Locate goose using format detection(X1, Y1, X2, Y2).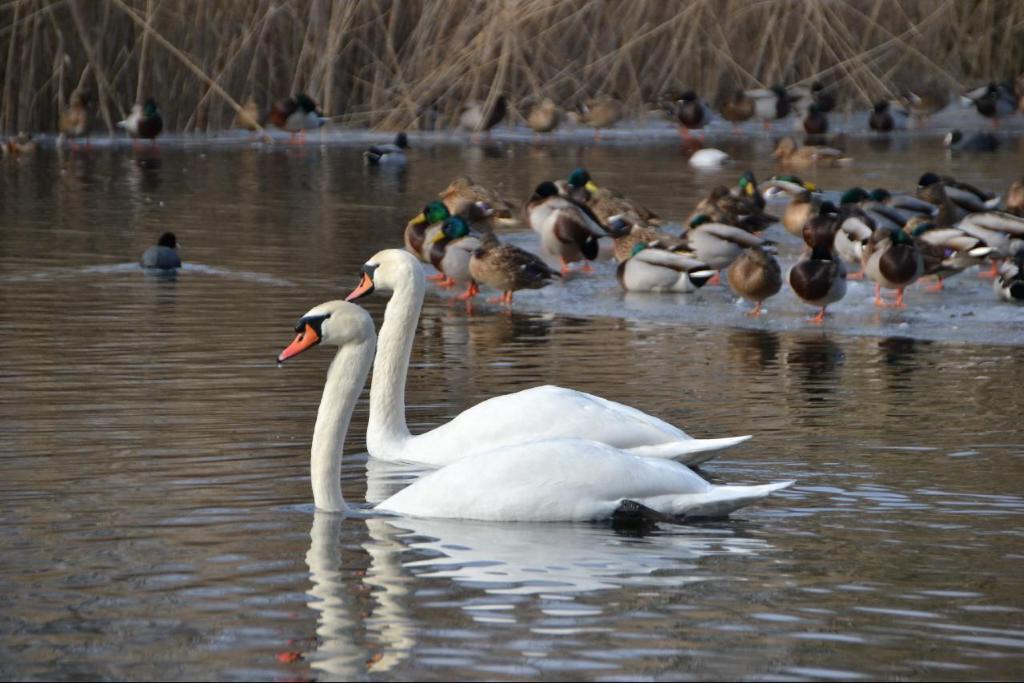
detection(113, 96, 160, 141).
